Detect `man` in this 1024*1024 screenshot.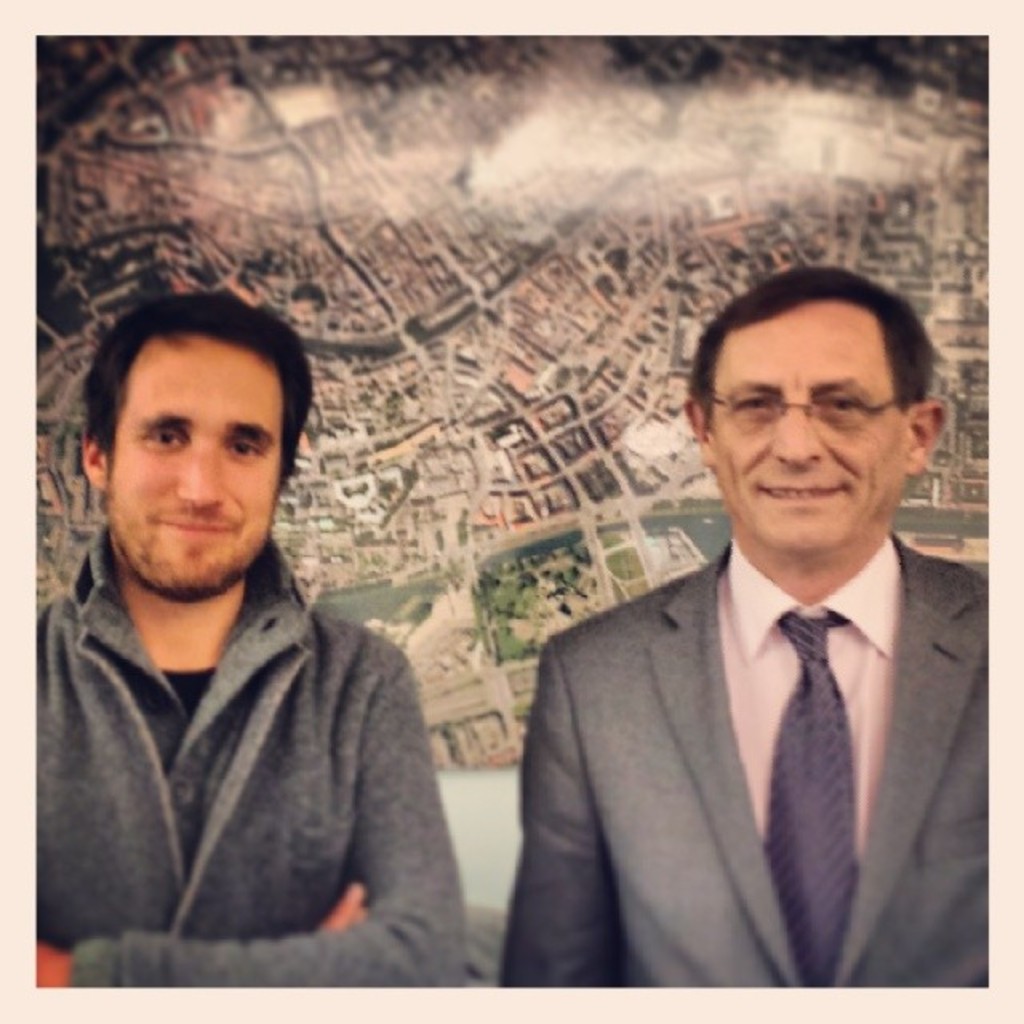
Detection: [x1=34, y1=286, x2=528, y2=998].
